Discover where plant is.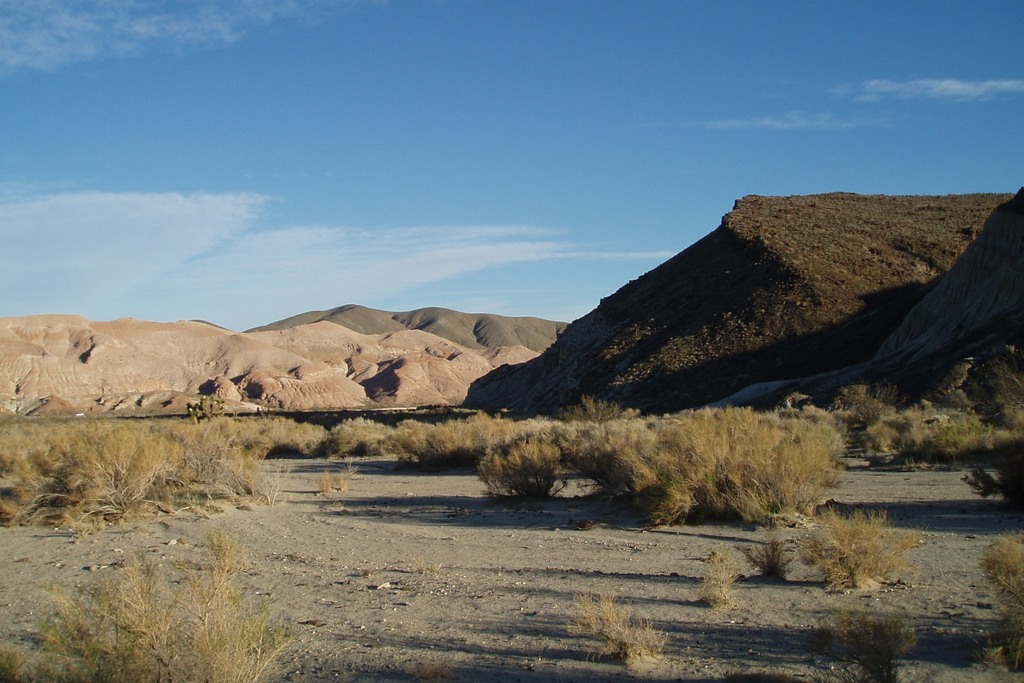
Discovered at detection(792, 499, 935, 590).
